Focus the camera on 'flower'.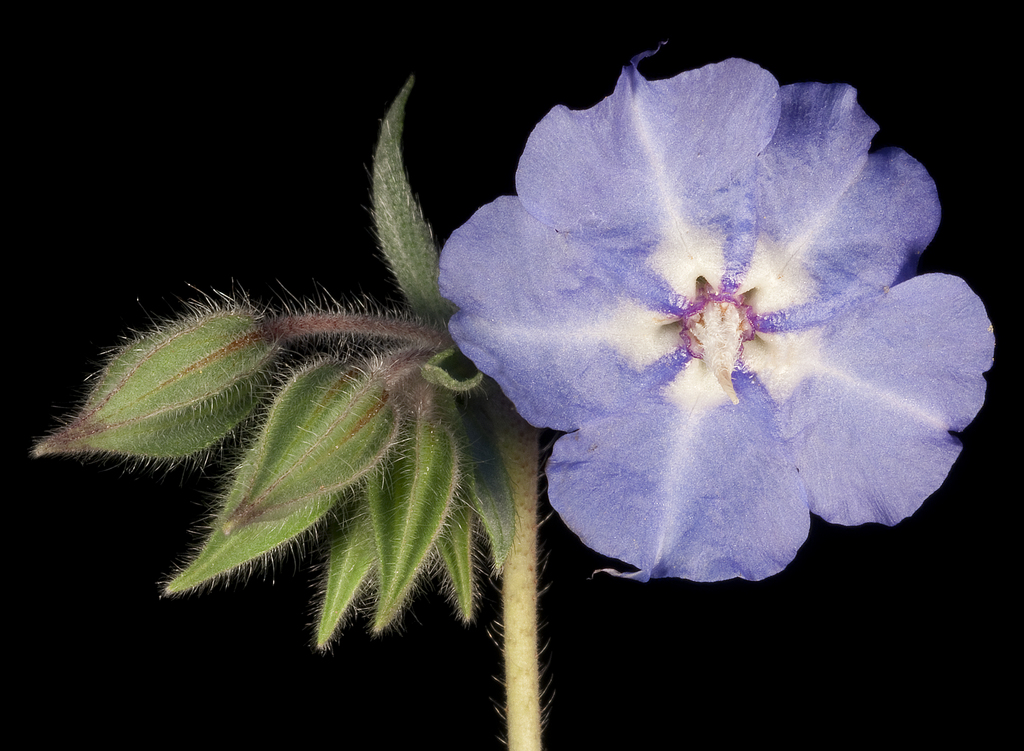
Focus region: <region>442, 52, 990, 588</region>.
